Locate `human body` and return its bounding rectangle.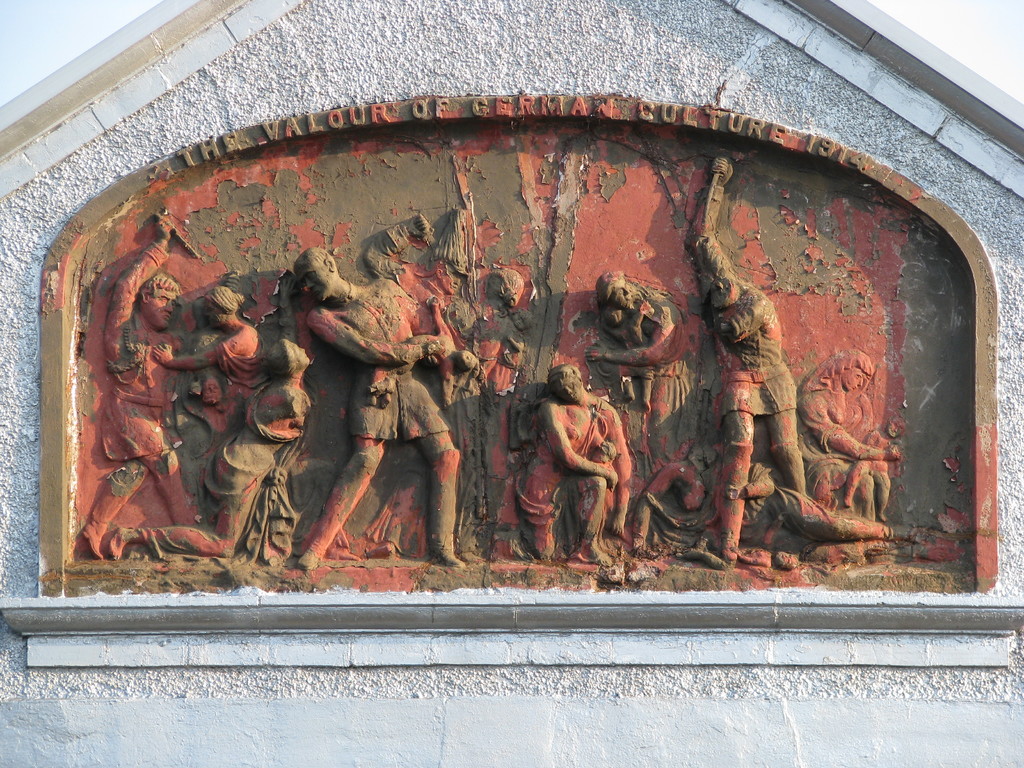
[left=794, top=347, right=904, bottom=516].
